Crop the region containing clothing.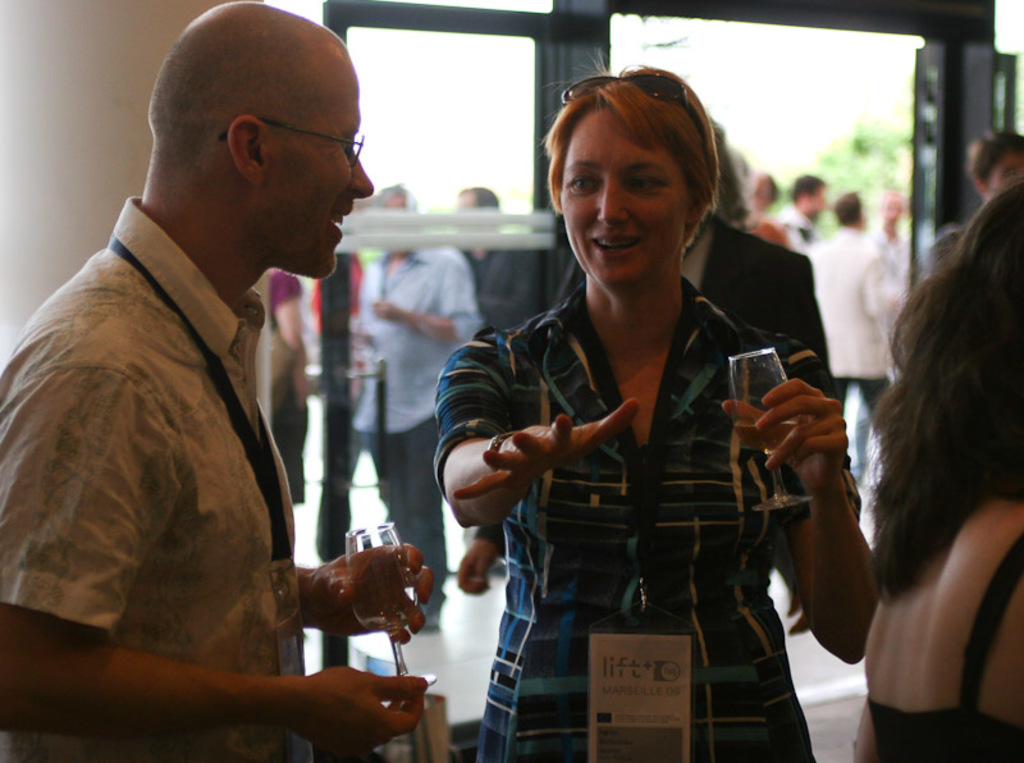
Crop region: (x1=315, y1=251, x2=362, y2=563).
